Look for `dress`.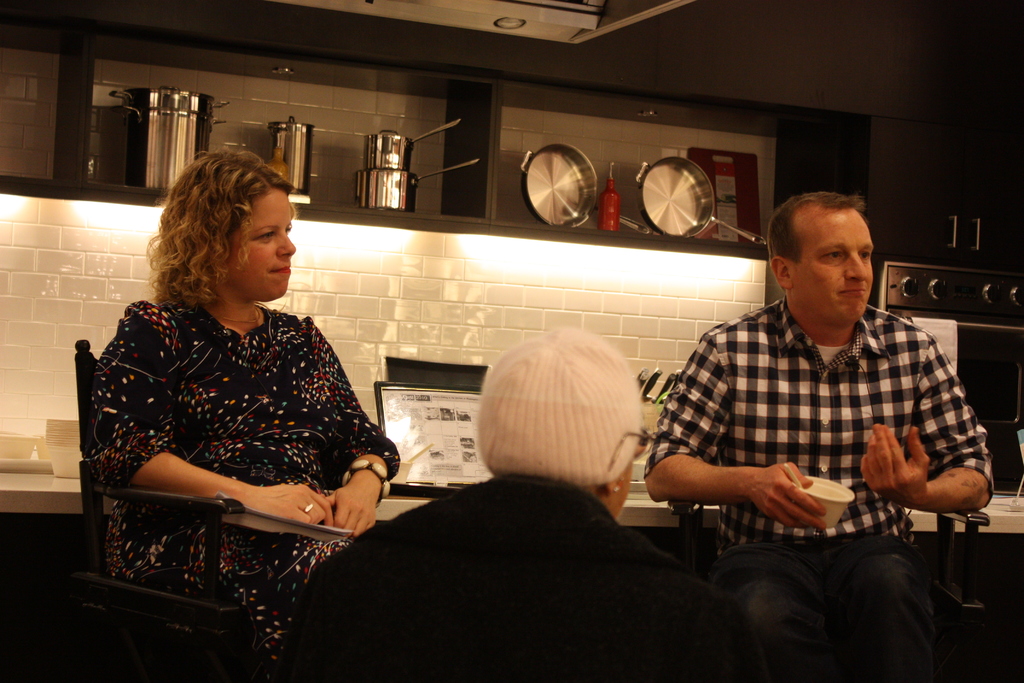
Found: (106, 295, 400, 682).
